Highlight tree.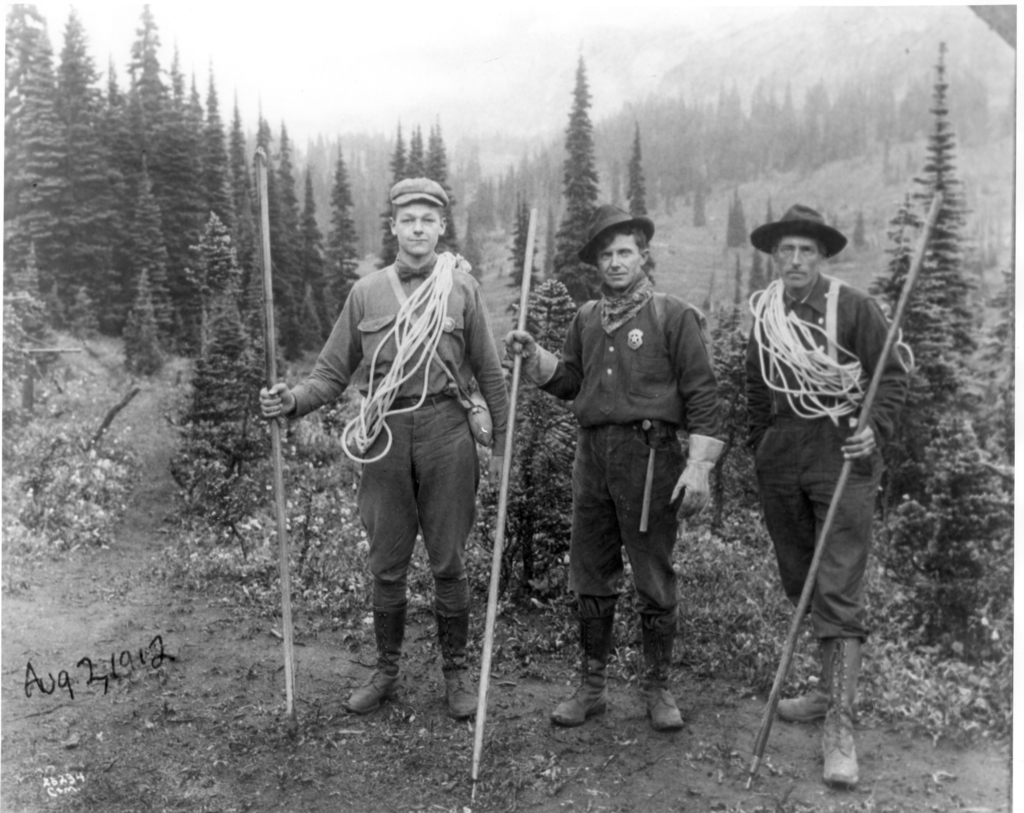
Highlighted region: (x1=682, y1=314, x2=810, y2=535).
